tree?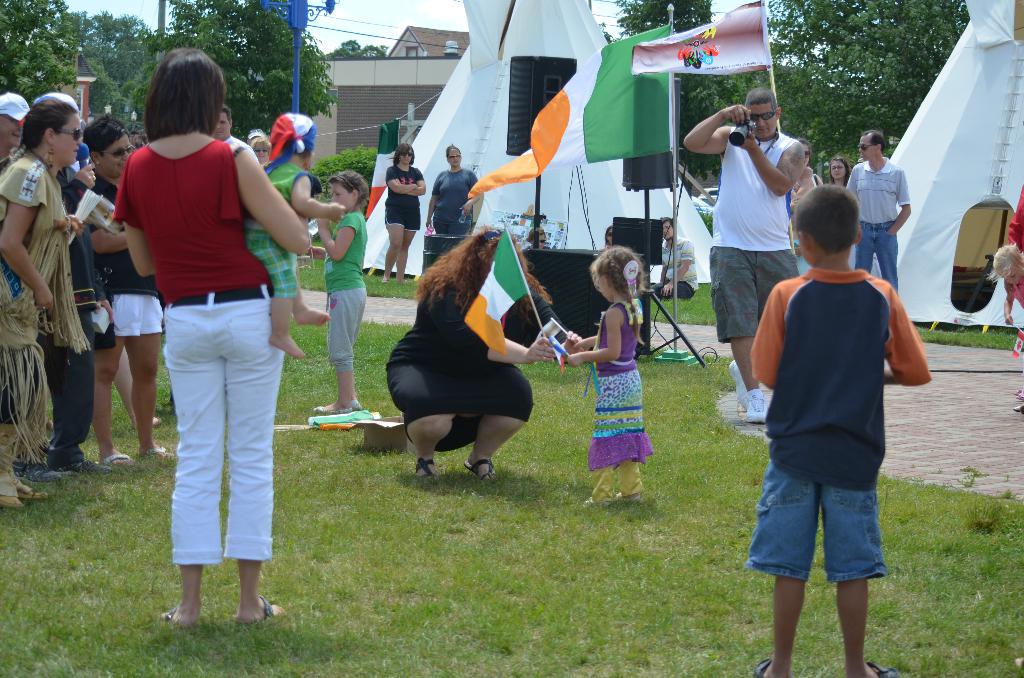
region(76, 13, 156, 109)
